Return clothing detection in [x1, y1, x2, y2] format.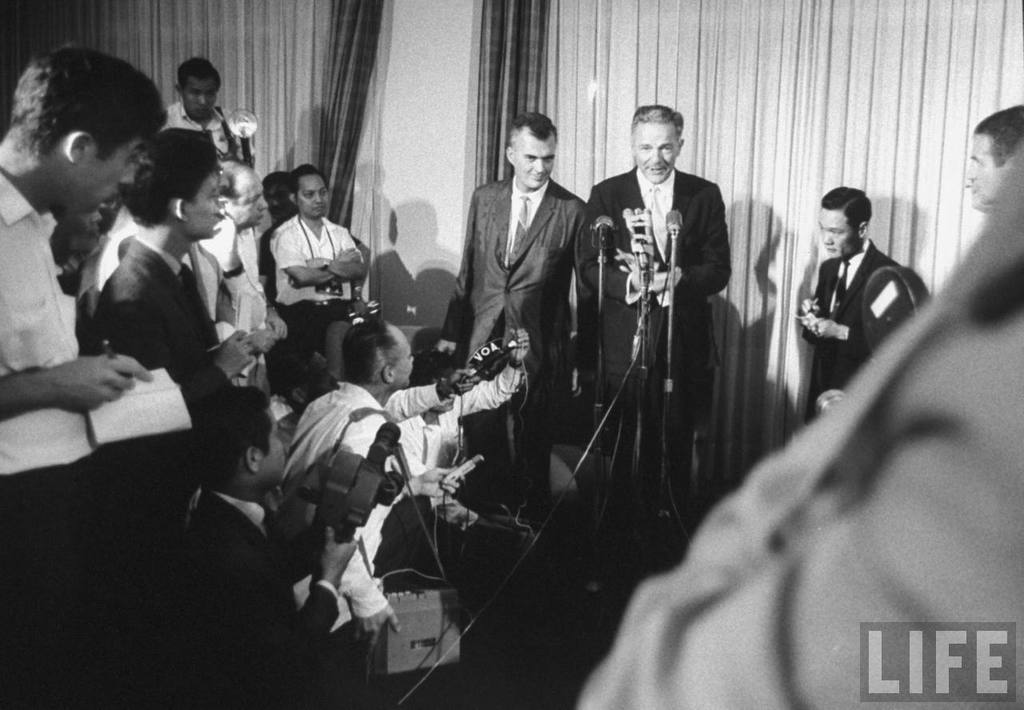
[578, 159, 734, 514].
